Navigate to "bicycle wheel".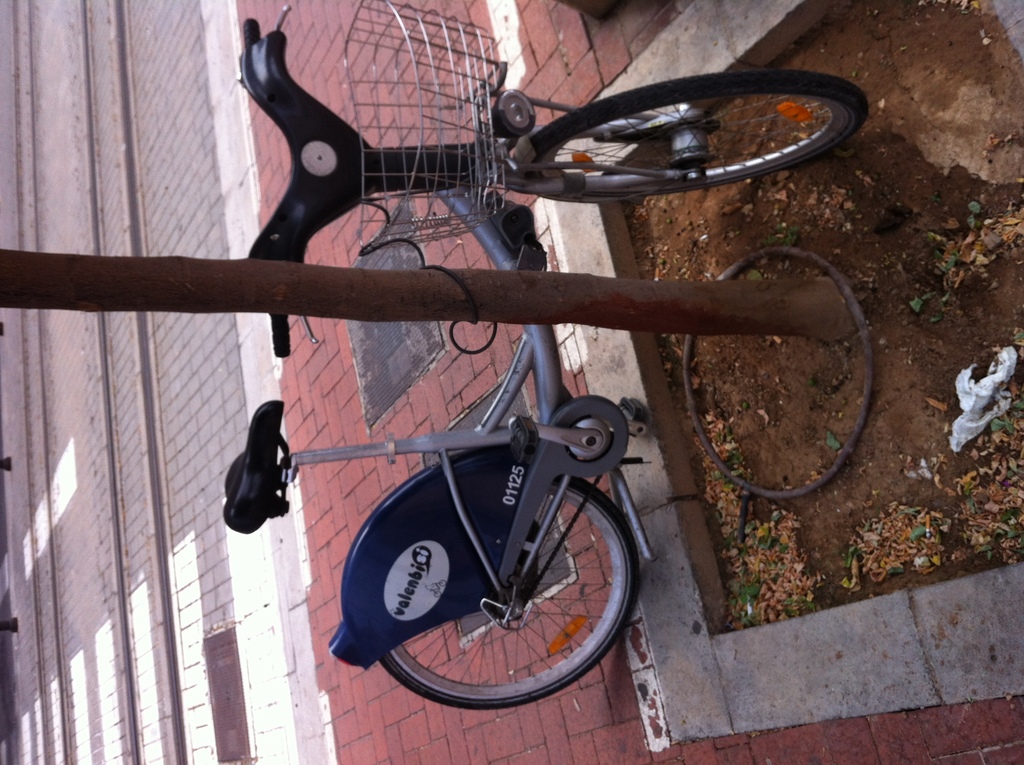
Navigation target: locate(379, 474, 639, 713).
